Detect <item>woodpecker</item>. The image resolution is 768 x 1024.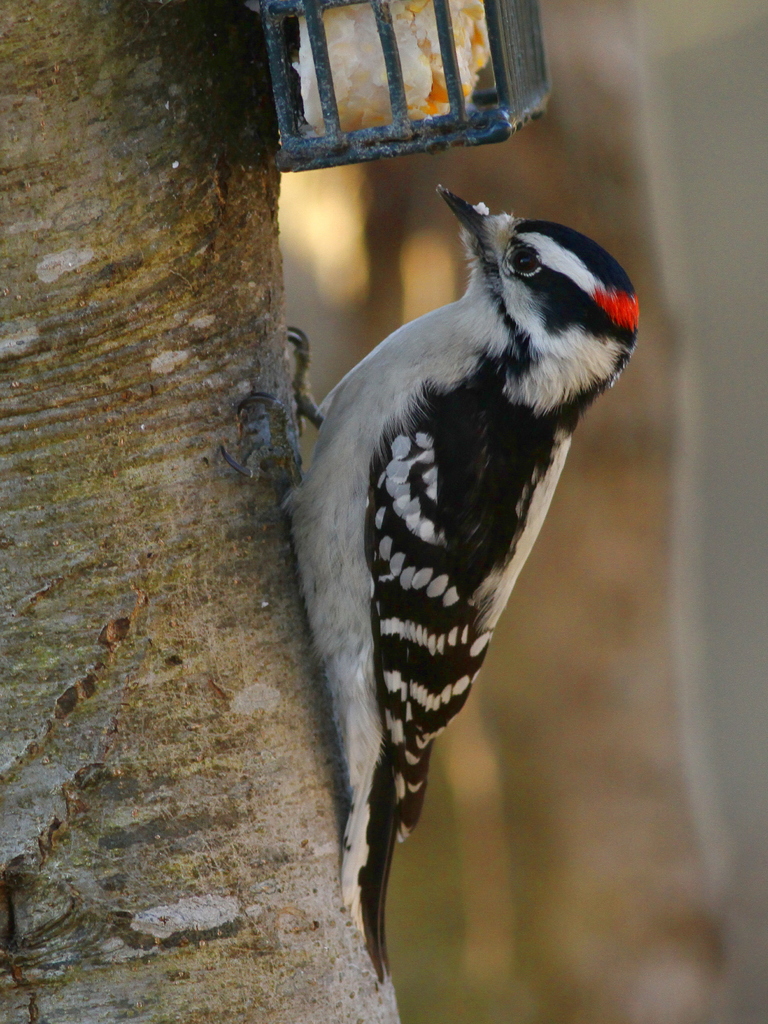
bbox(219, 169, 667, 958).
